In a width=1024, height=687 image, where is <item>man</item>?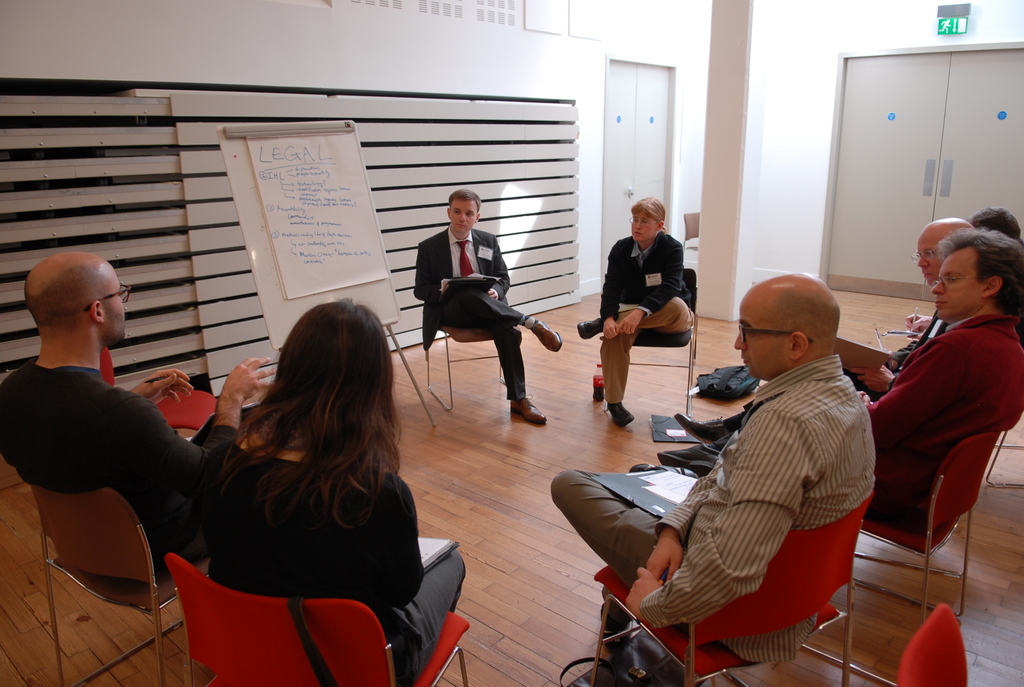
region(409, 186, 565, 427).
